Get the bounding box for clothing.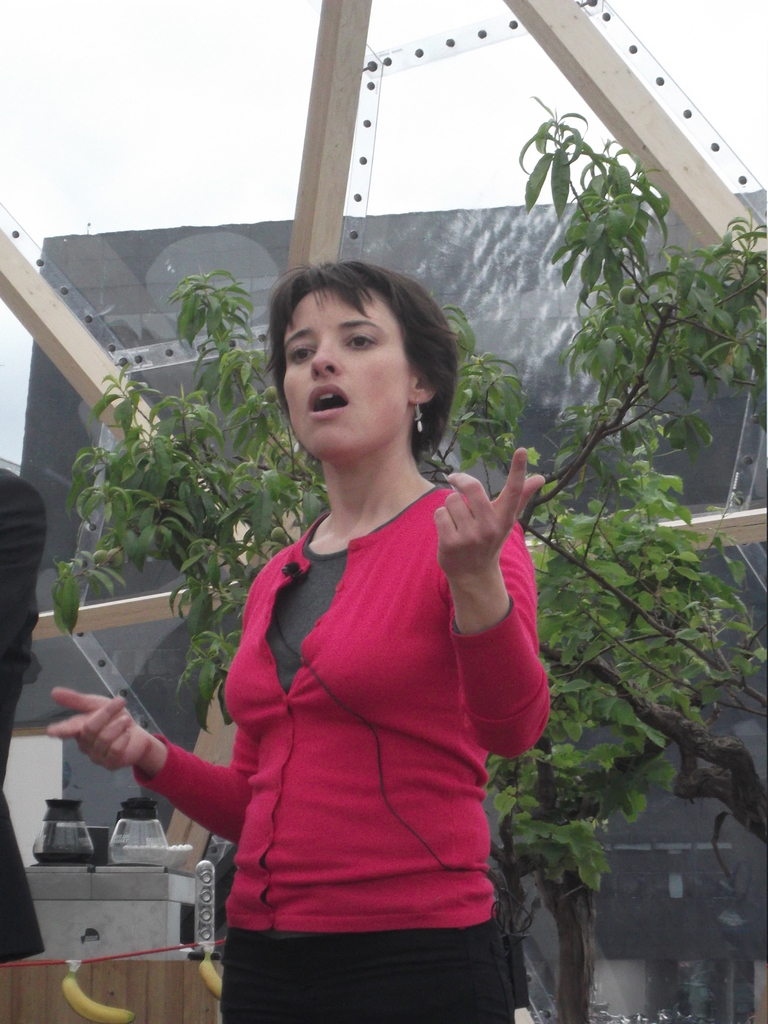
0 451 53 967.
